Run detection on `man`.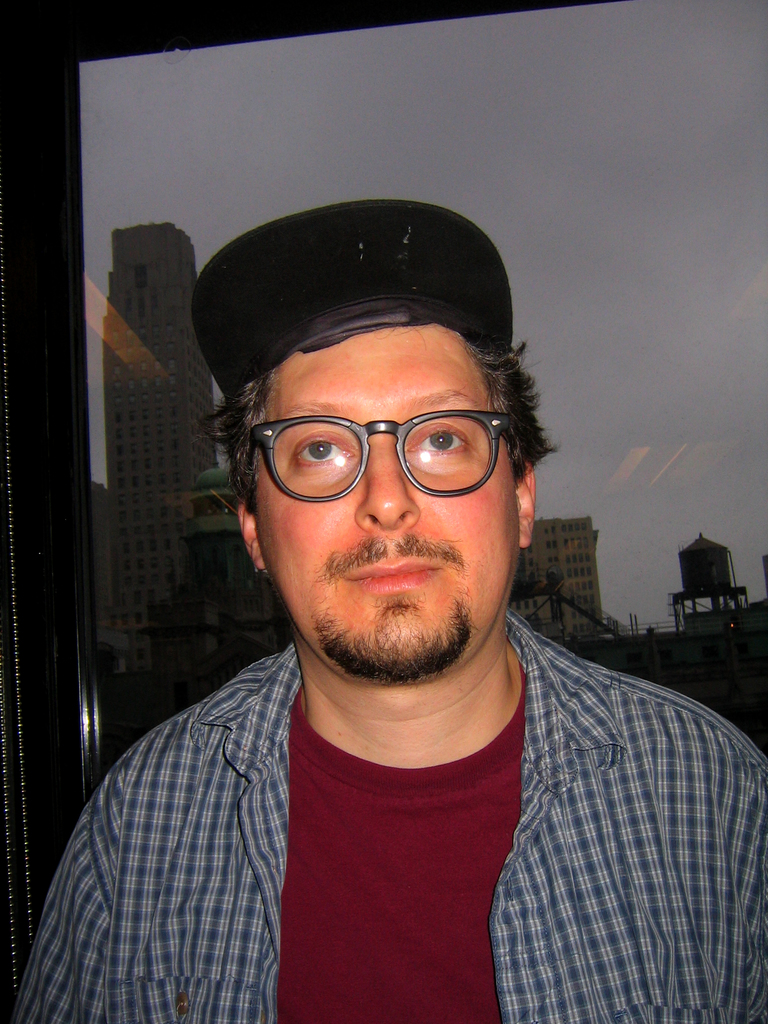
Result: [15,212,767,1023].
